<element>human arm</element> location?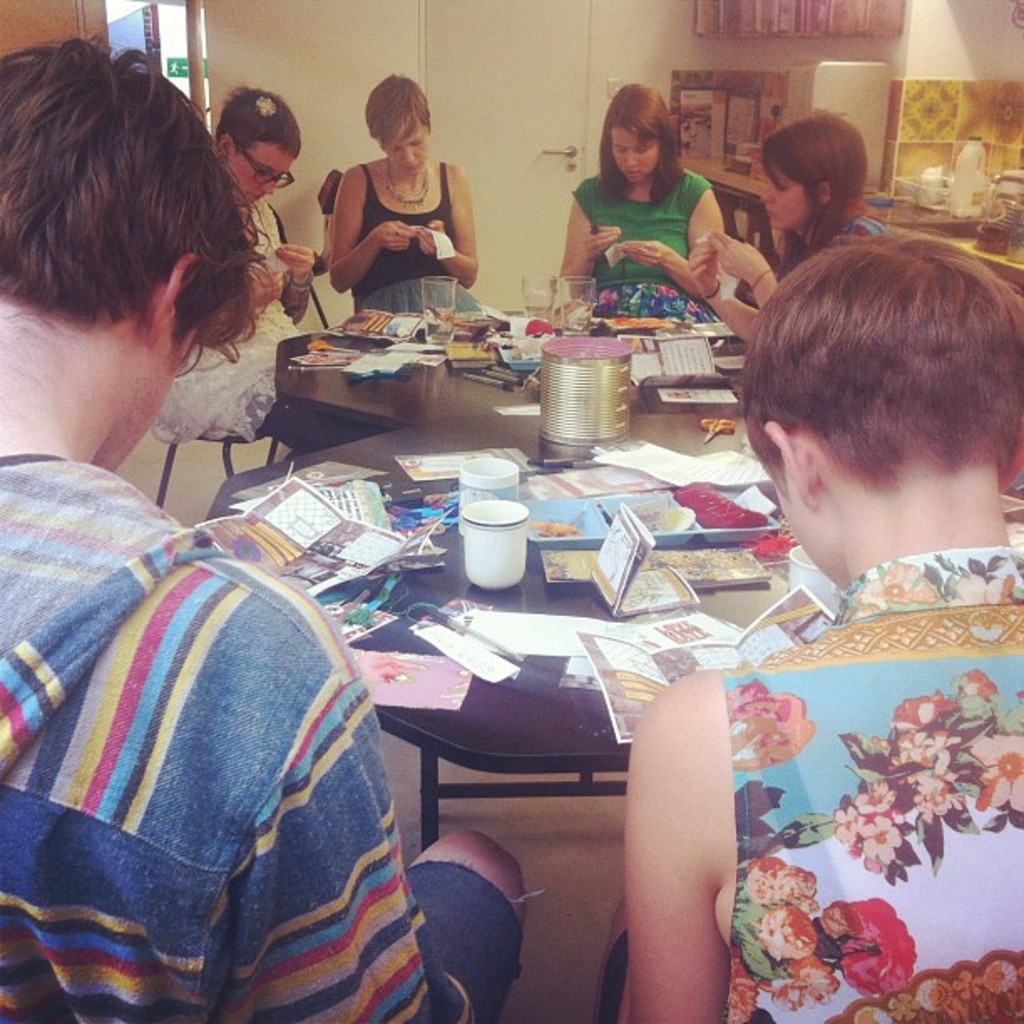
bbox(696, 233, 756, 336)
